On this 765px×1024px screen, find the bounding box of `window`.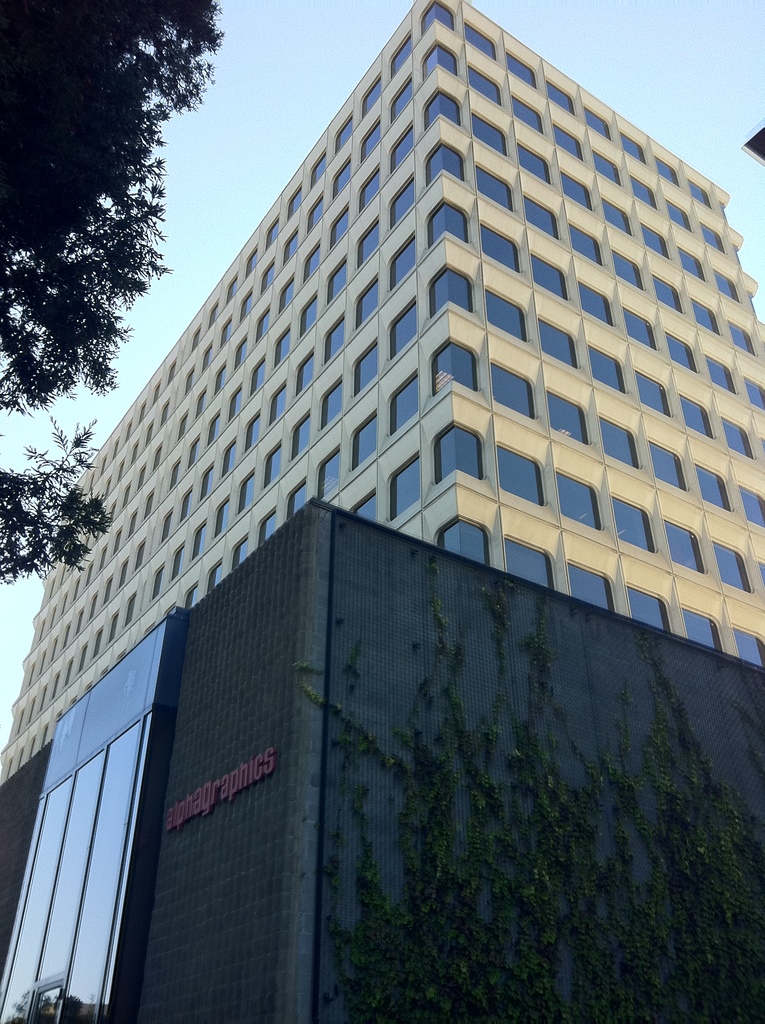
Bounding box: (left=200, top=461, right=212, bottom=505).
